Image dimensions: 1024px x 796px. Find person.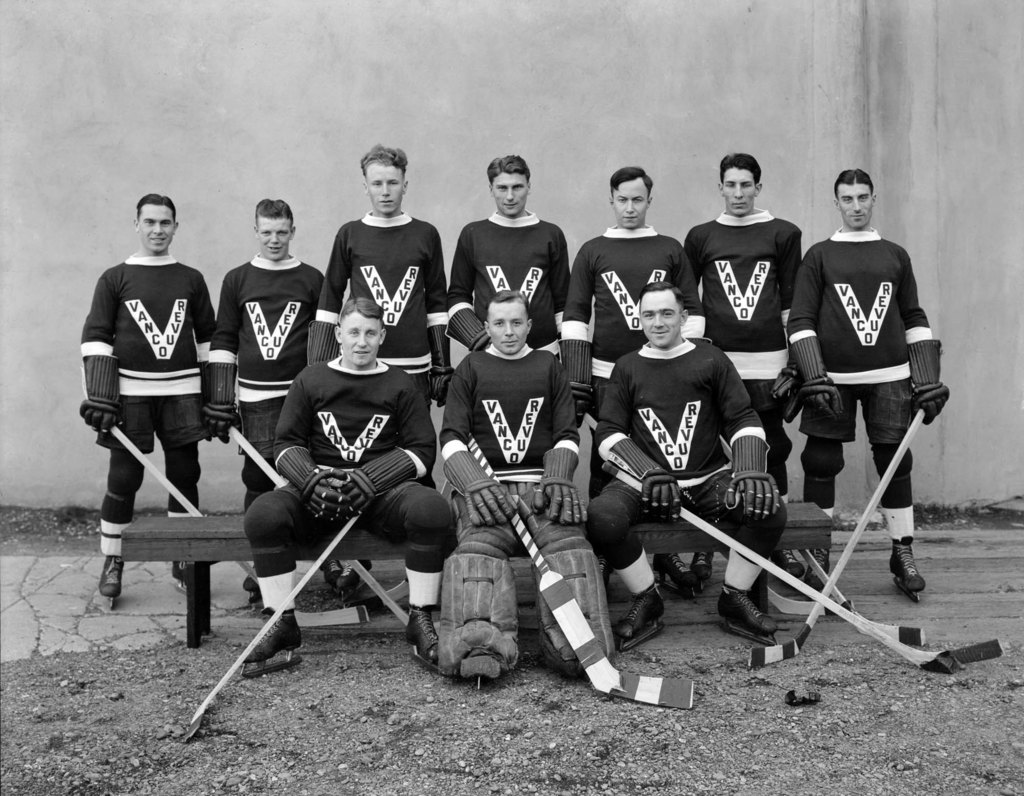
detection(207, 191, 342, 598).
